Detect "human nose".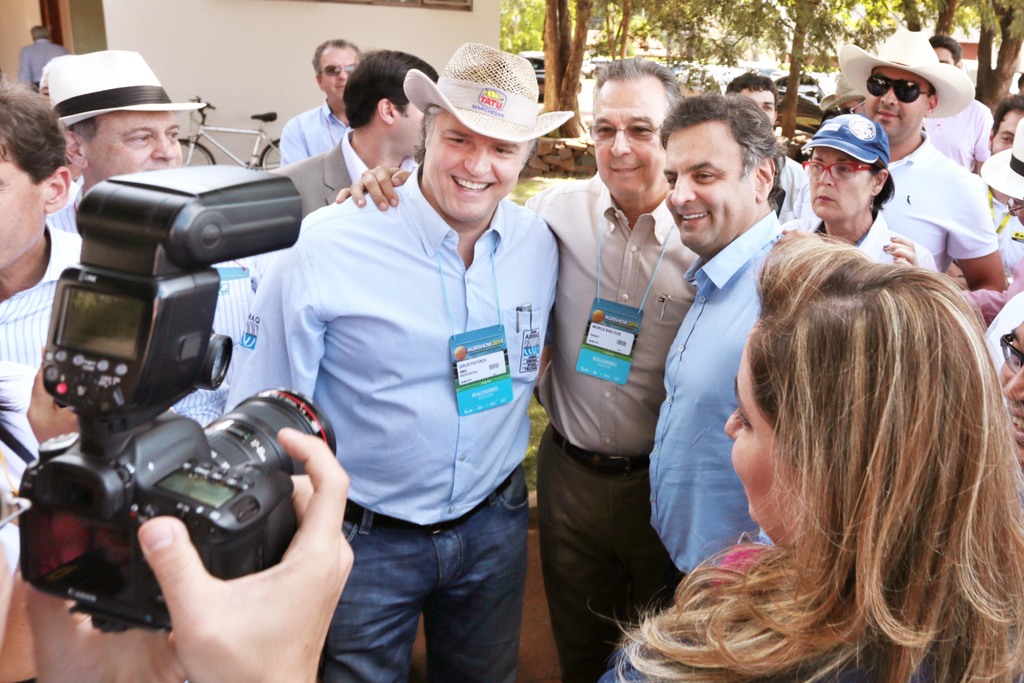
Detected at <bbox>468, 151, 496, 176</bbox>.
